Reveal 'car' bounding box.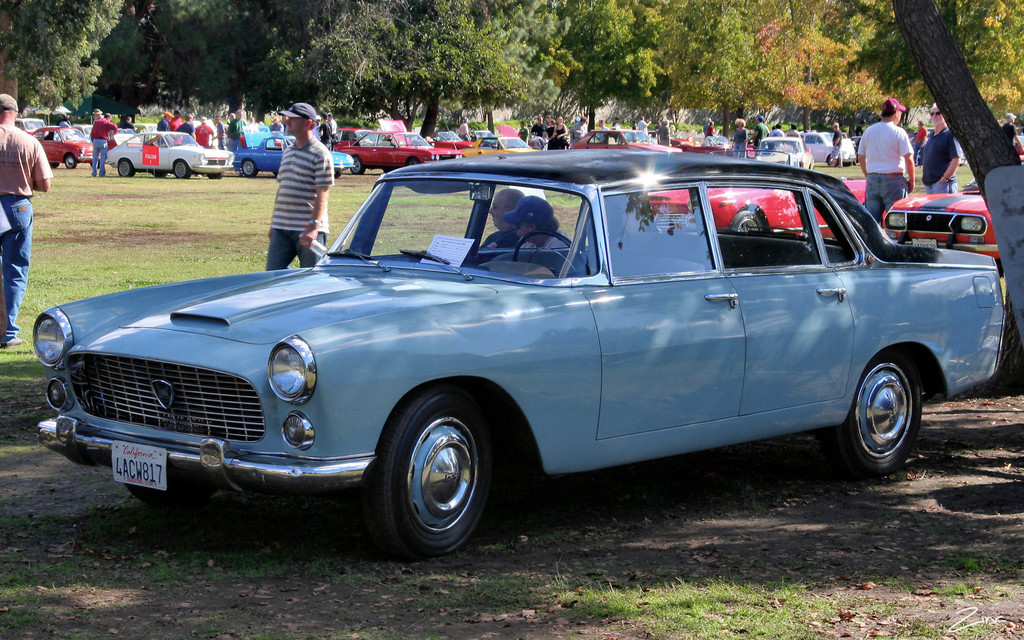
Revealed: bbox=[107, 130, 233, 180].
